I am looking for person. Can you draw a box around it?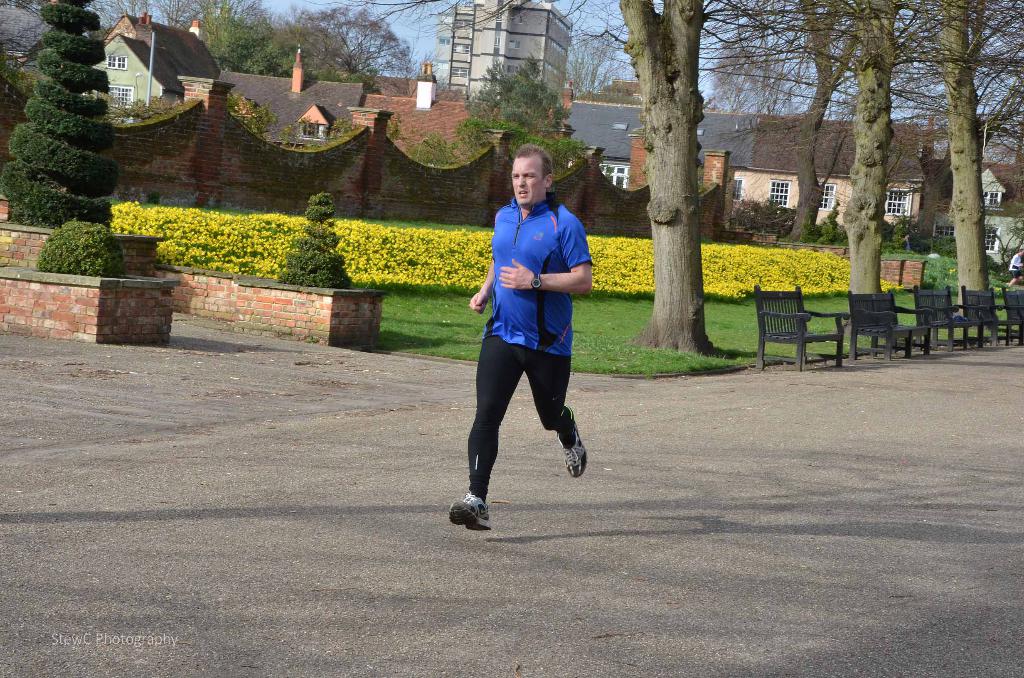
Sure, the bounding box is 443/138/590/537.
